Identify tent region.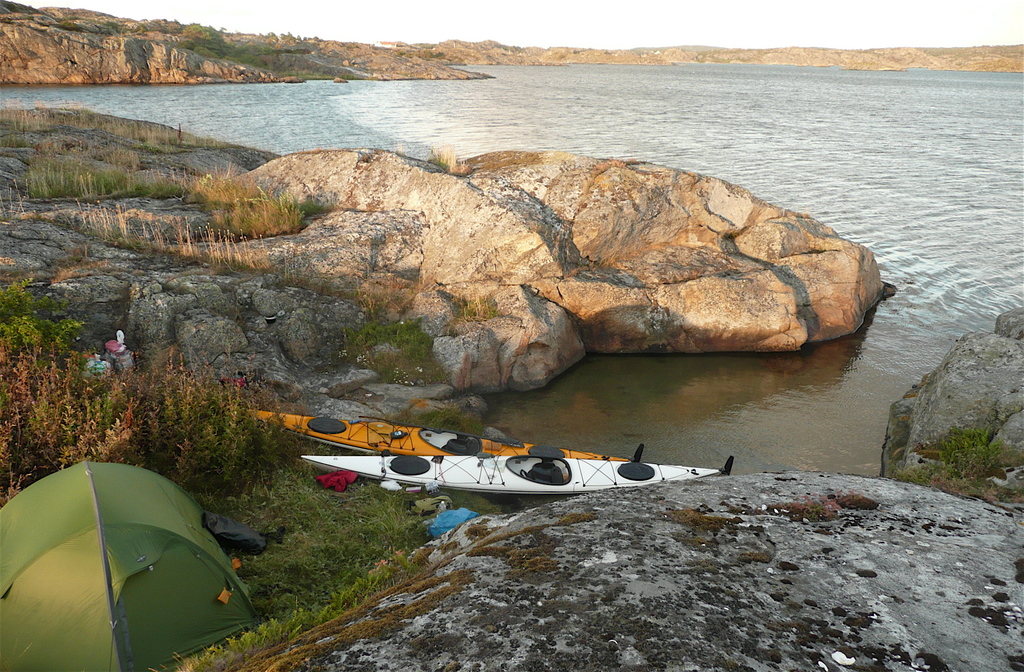
Region: [6, 460, 260, 657].
